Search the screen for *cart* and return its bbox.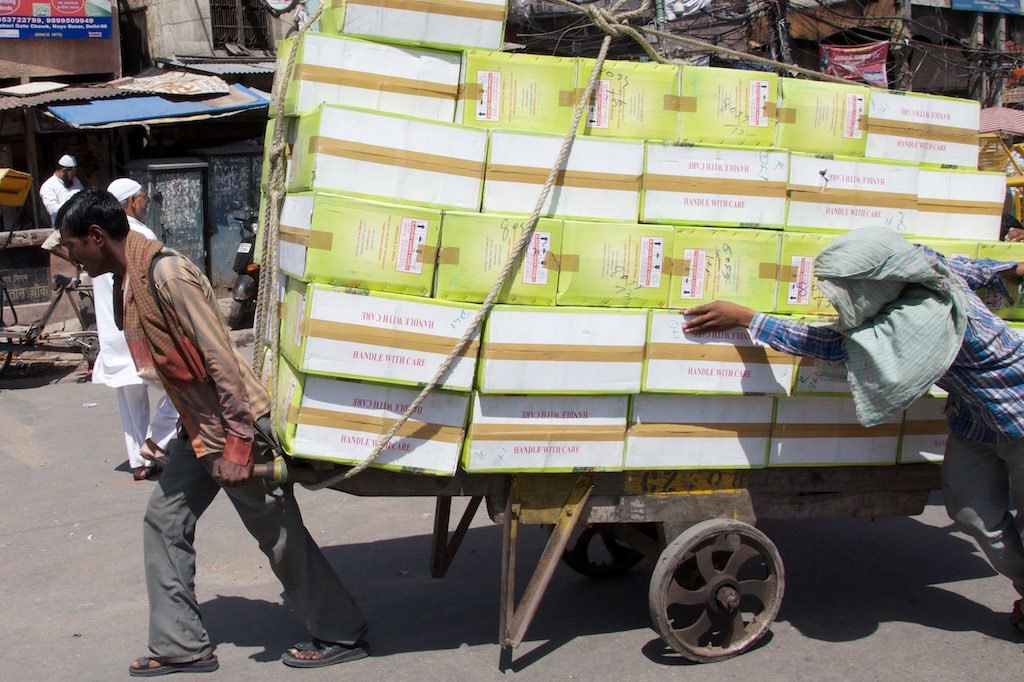
Found: crop(188, 107, 925, 681).
